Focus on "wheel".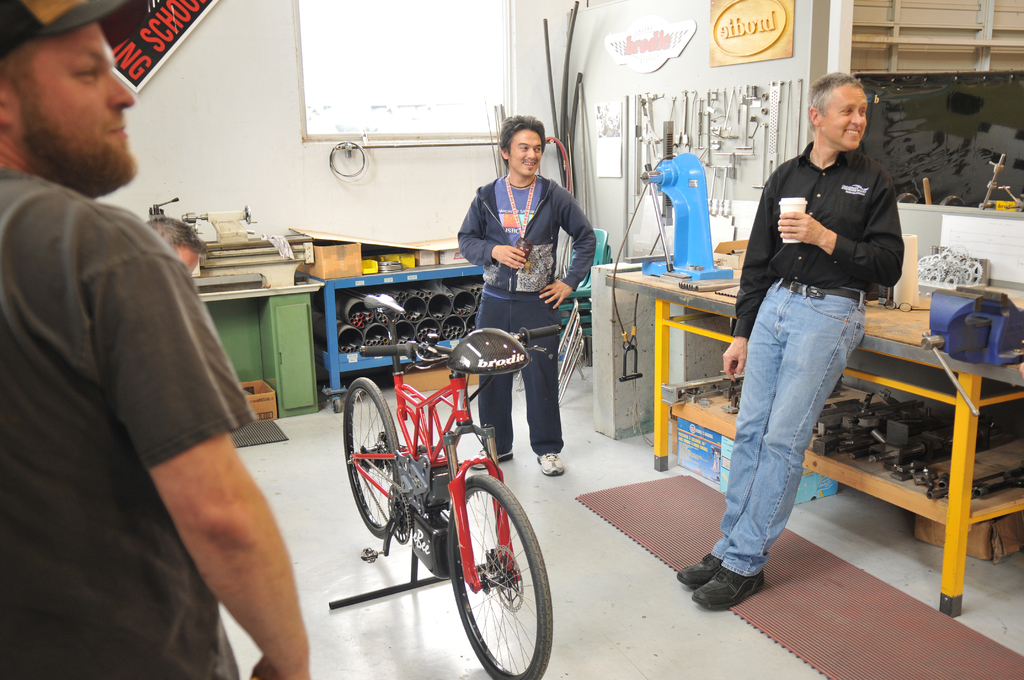
Focused at 340/373/401/539.
